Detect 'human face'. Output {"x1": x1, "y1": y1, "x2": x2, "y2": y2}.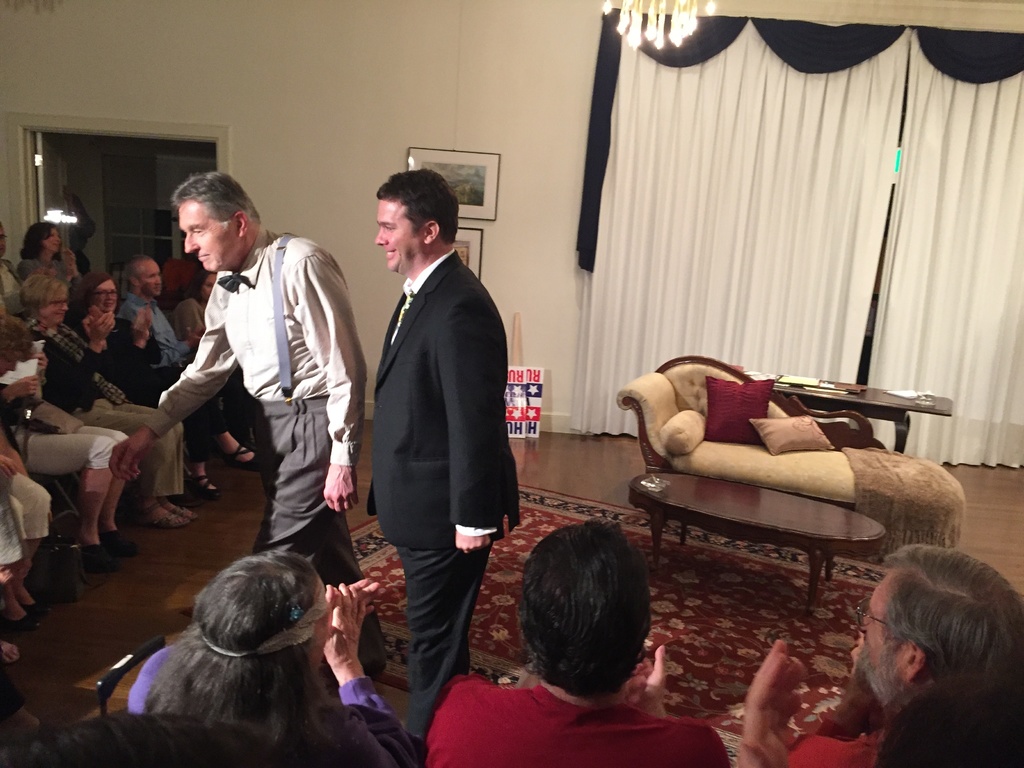
{"x1": 184, "y1": 200, "x2": 239, "y2": 270}.
